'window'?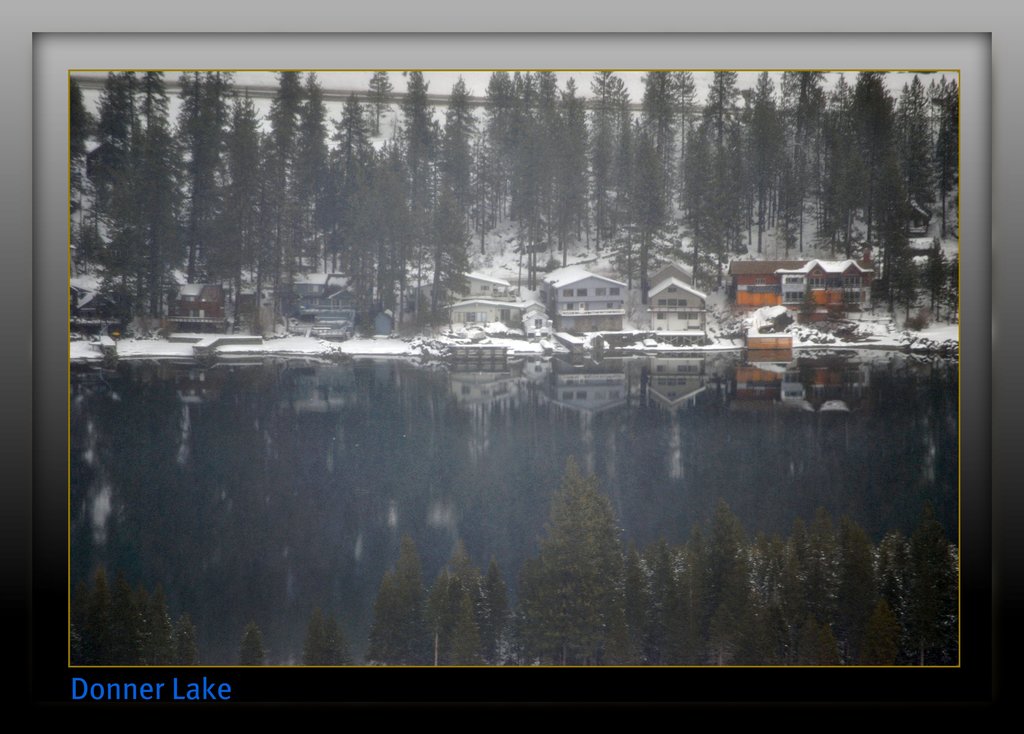
576,286,590,296
